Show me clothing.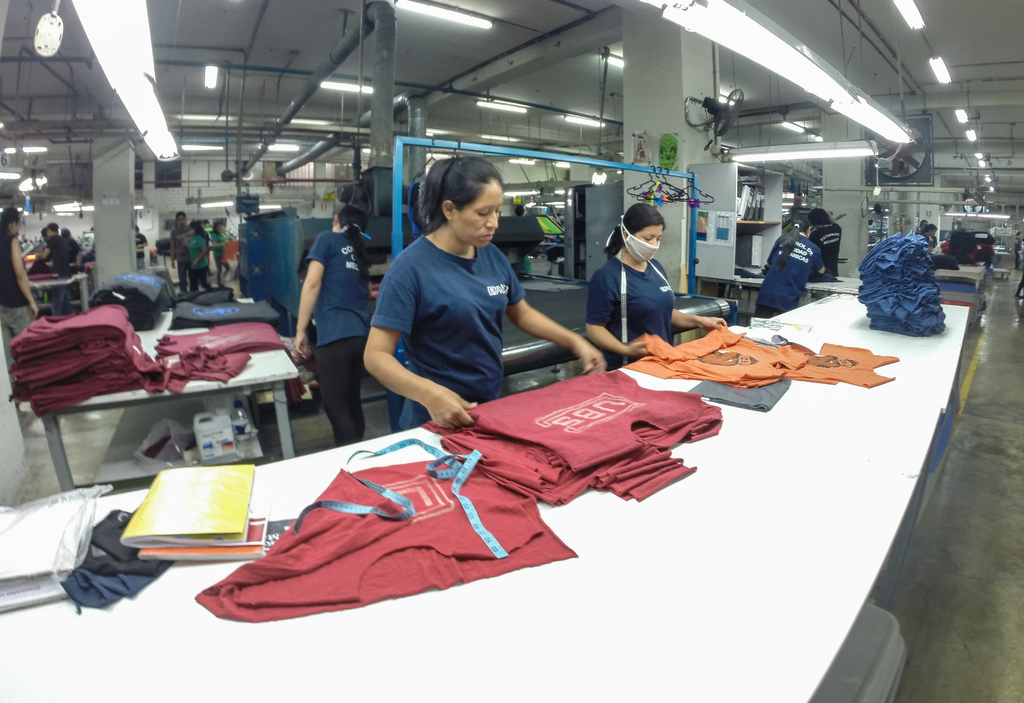
clothing is here: {"left": 133, "top": 232, "right": 144, "bottom": 270}.
